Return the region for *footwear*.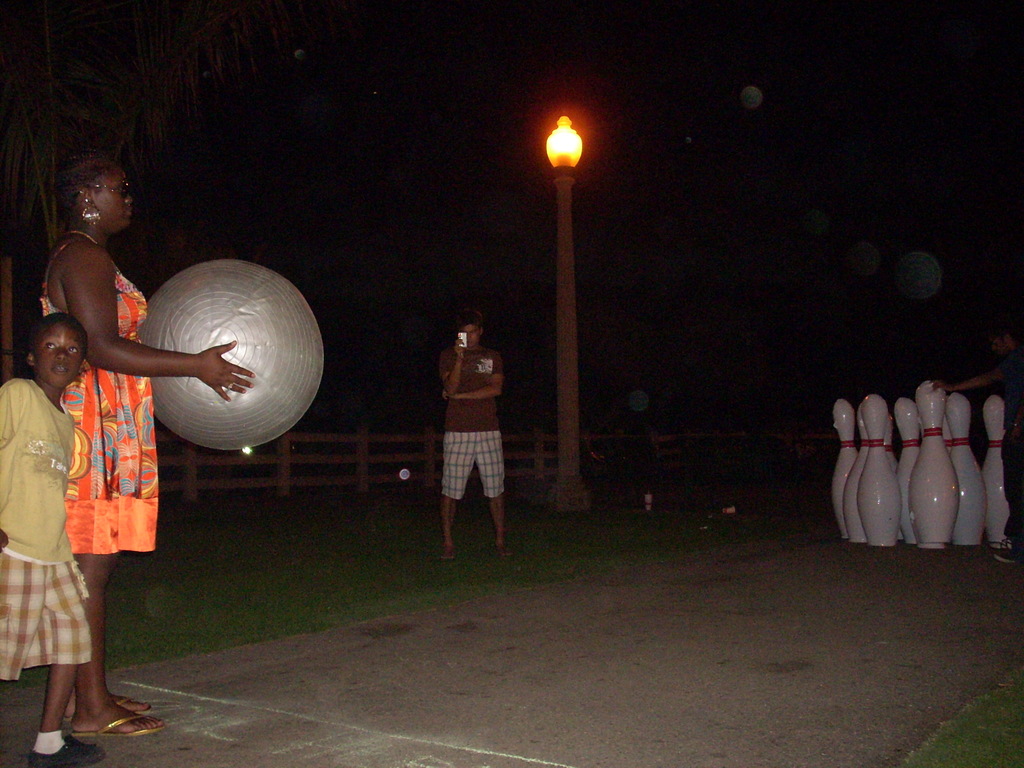
left=122, top=697, right=150, bottom=712.
